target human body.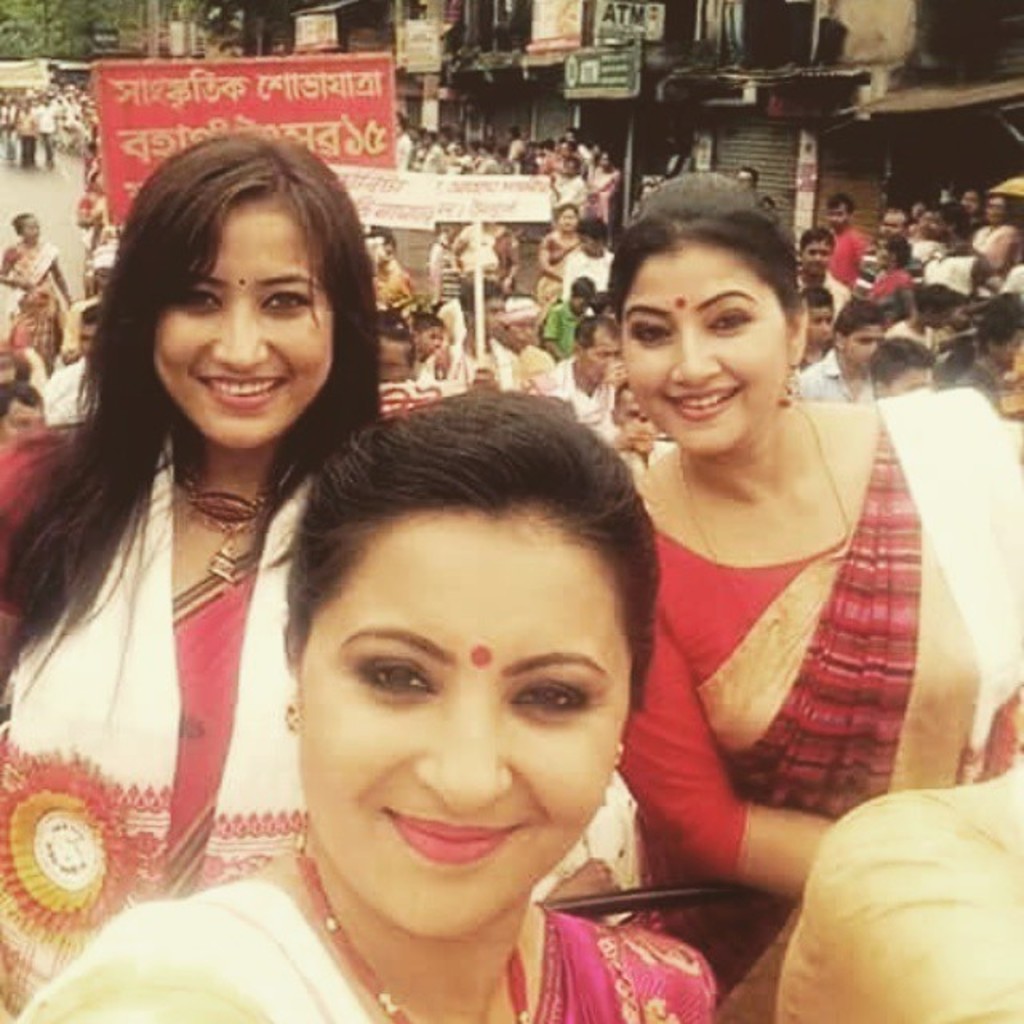
Target region: bbox=(610, 371, 667, 472).
